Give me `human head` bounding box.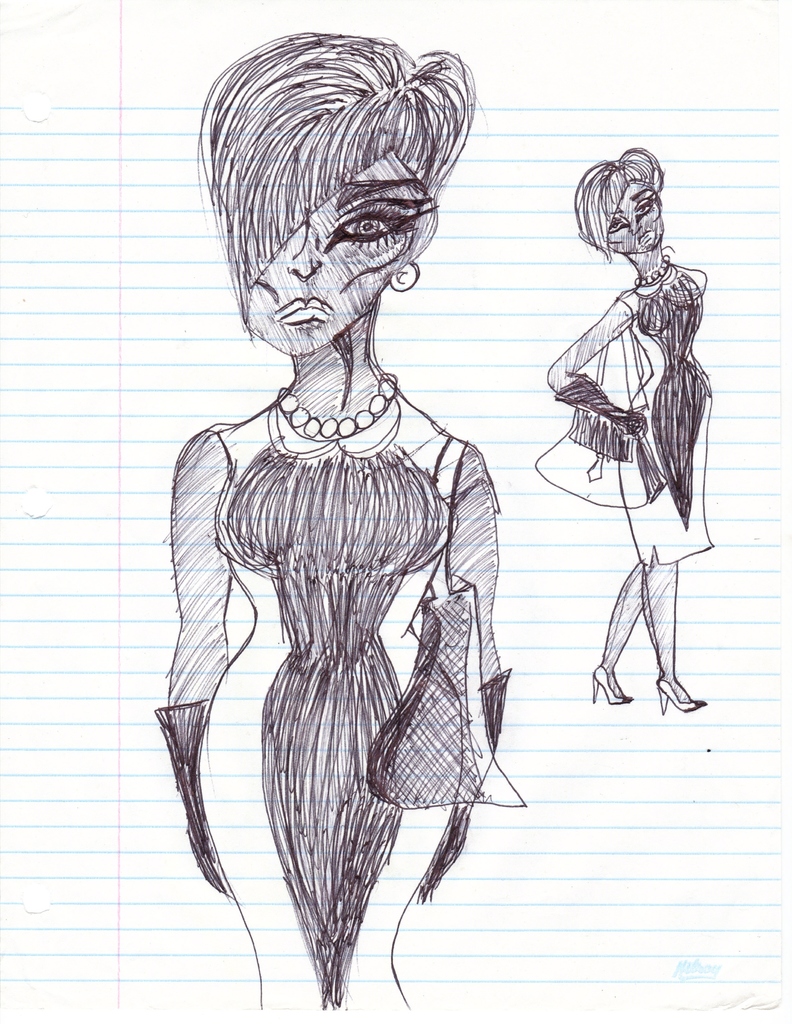
bbox=[195, 40, 476, 355].
